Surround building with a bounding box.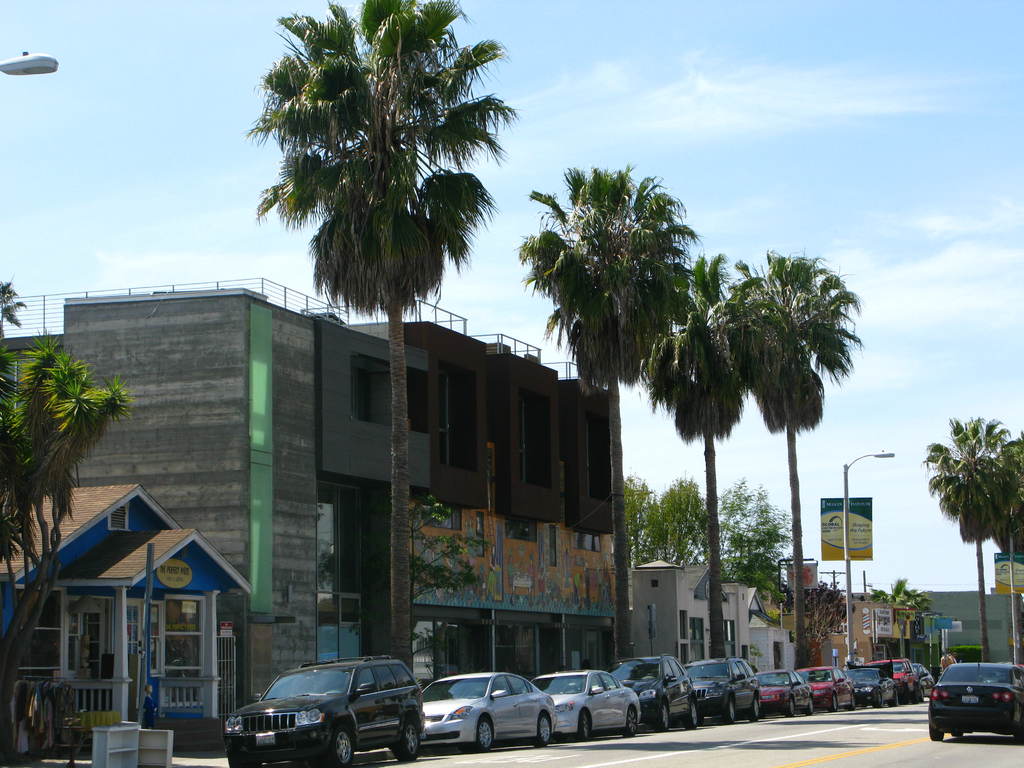
pyautogui.locateOnScreen(627, 558, 749, 666).
